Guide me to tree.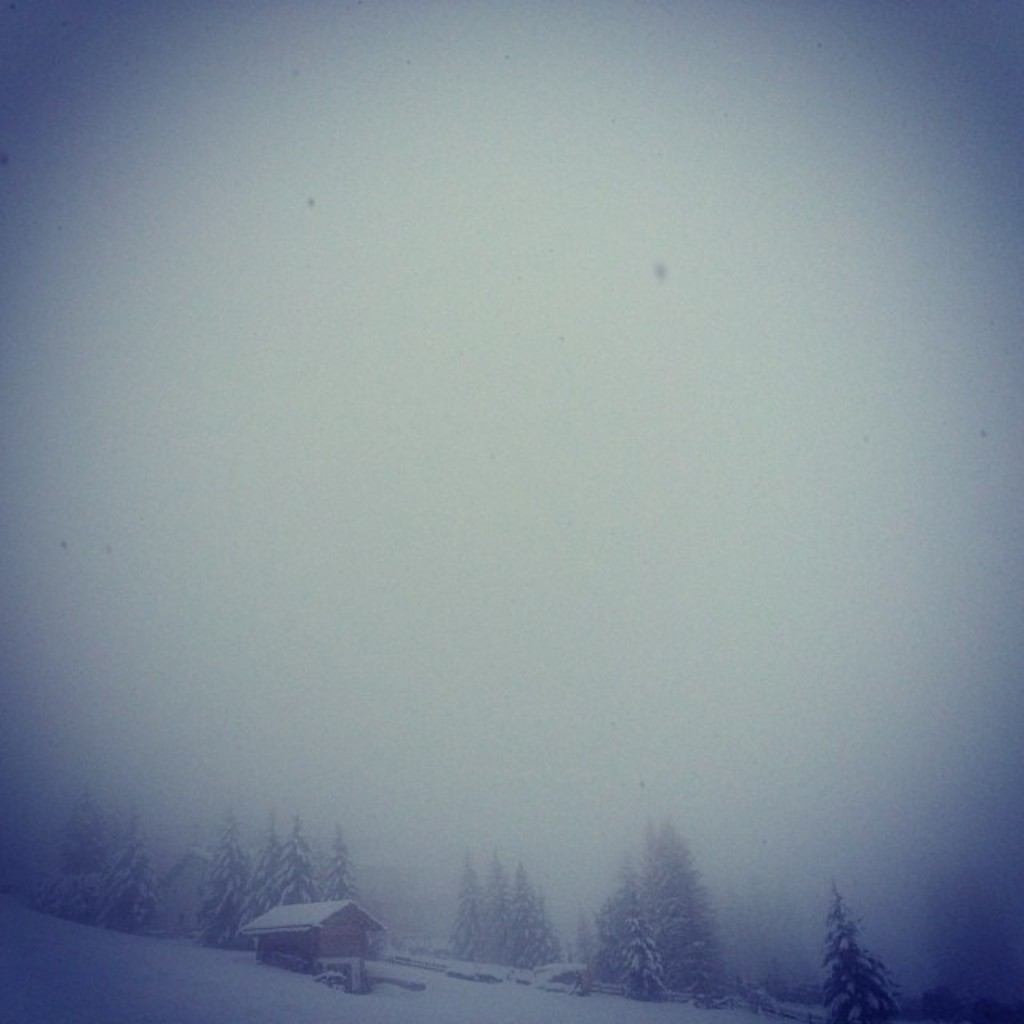
Guidance: crop(486, 848, 565, 987).
